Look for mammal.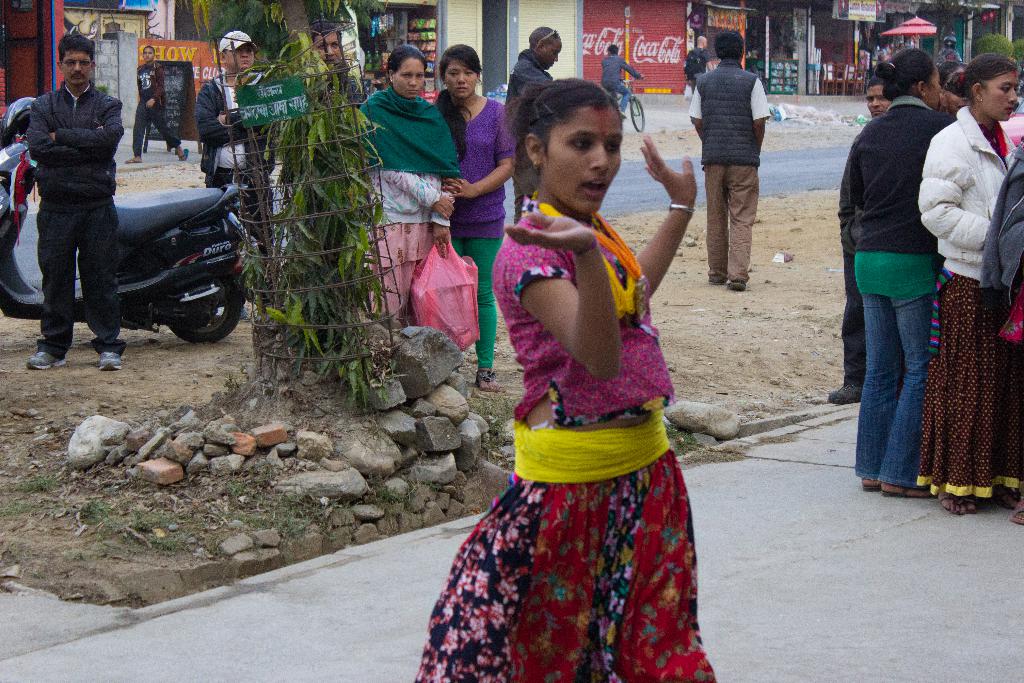
Found: [left=124, top=45, right=189, bottom=164].
